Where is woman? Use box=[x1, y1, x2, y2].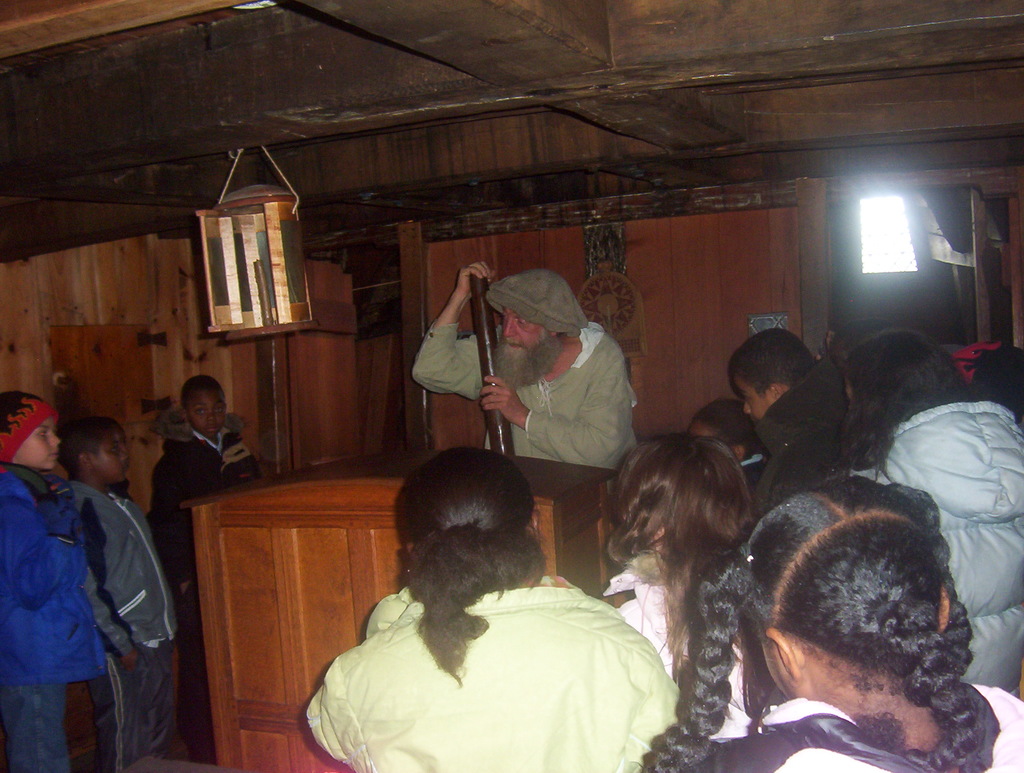
box=[294, 460, 675, 772].
